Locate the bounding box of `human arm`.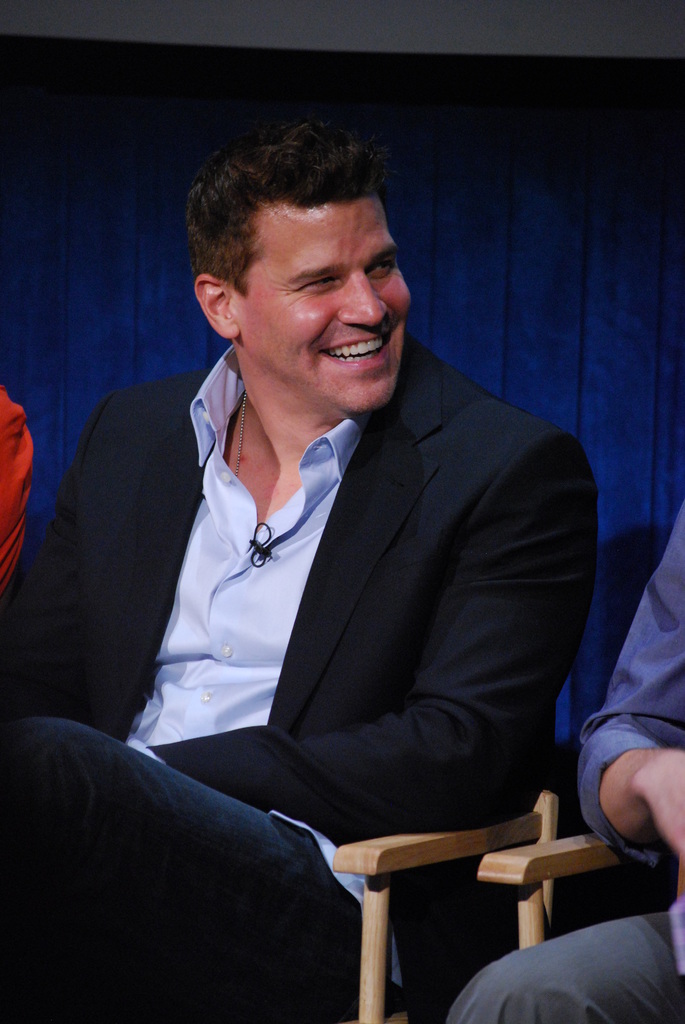
Bounding box: select_region(558, 509, 684, 867).
